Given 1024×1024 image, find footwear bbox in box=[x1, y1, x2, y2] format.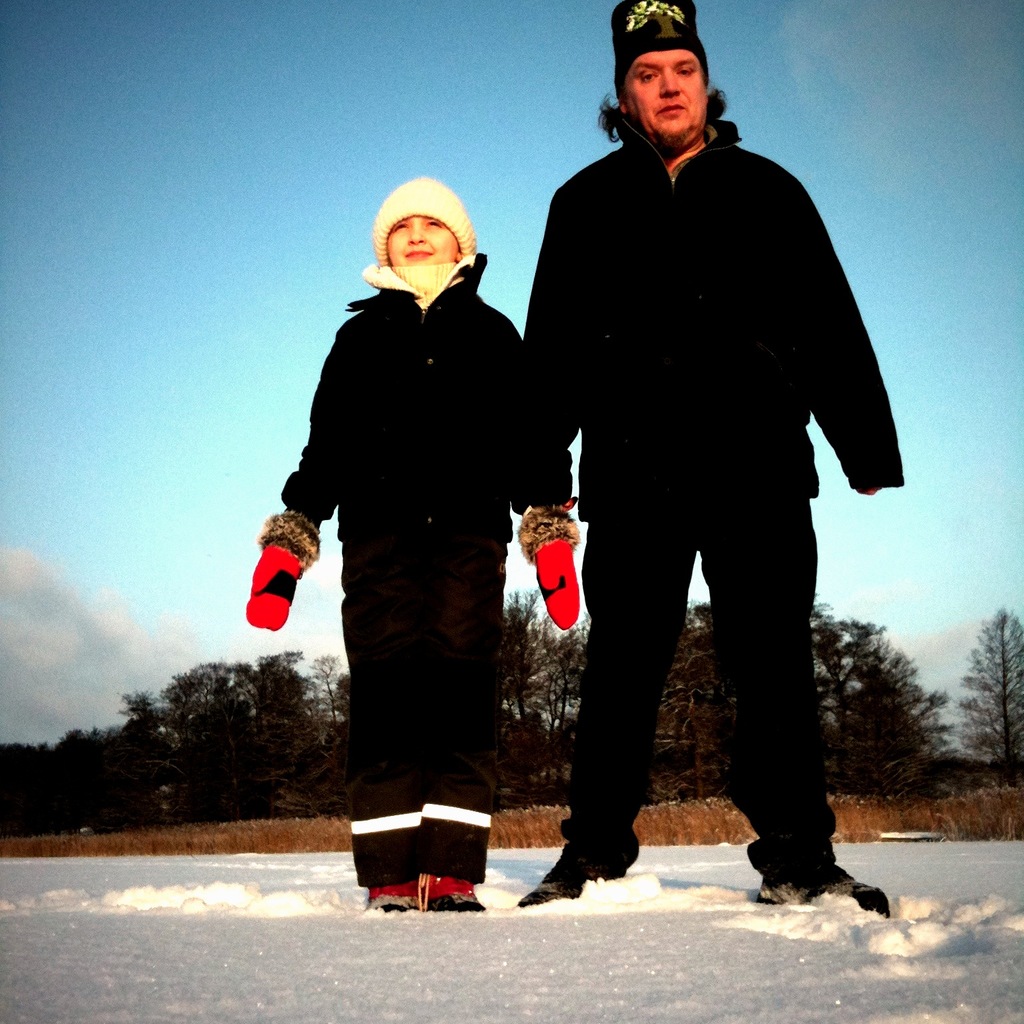
box=[511, 875, 588, 913].
